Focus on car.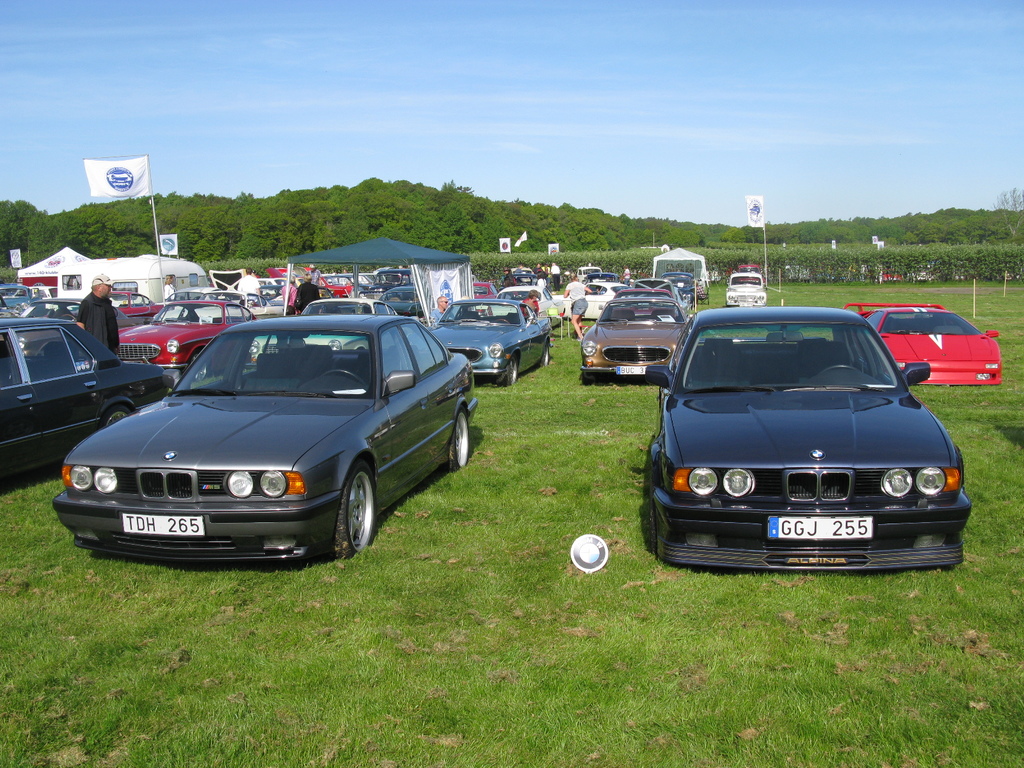
Focused at Rect(578, 296, 684, 386).
